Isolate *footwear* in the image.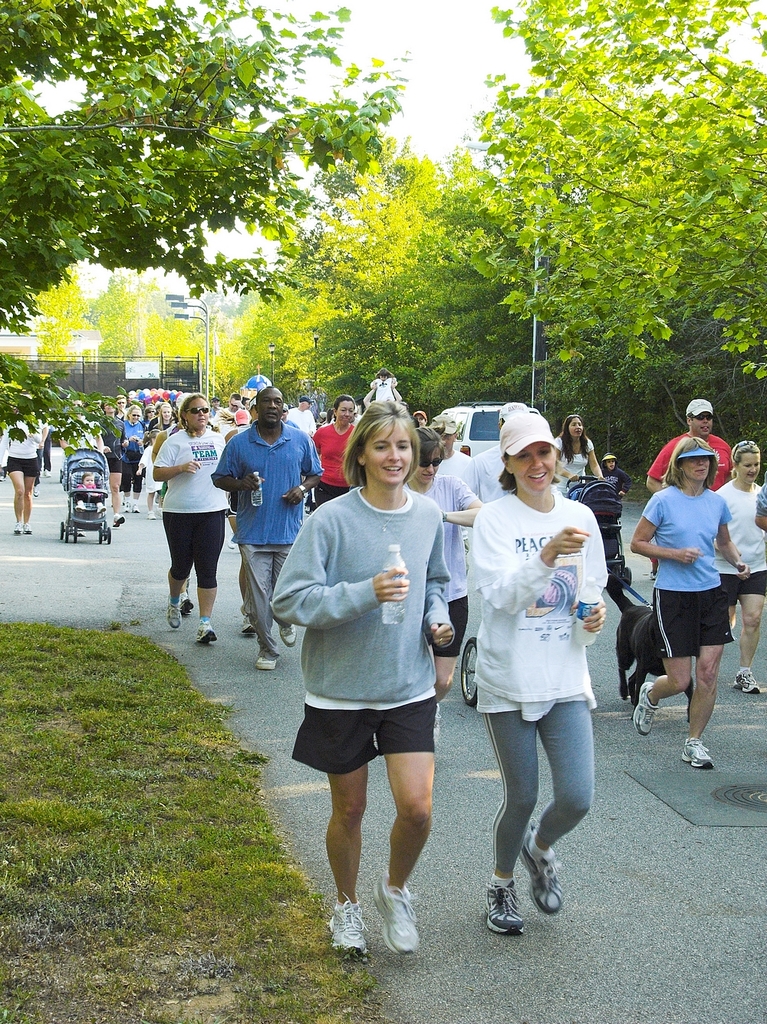
Isolated region: pyautogui.locateOnScreen(179, 598, 195, 617).
